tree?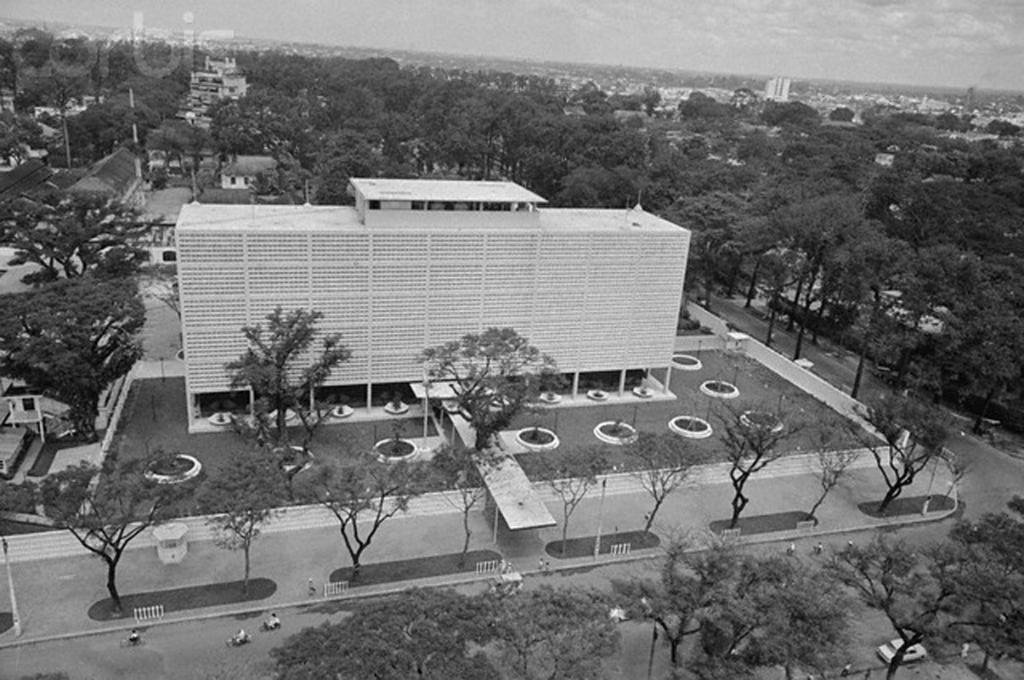
l=610, t=424, r=721, b=541
